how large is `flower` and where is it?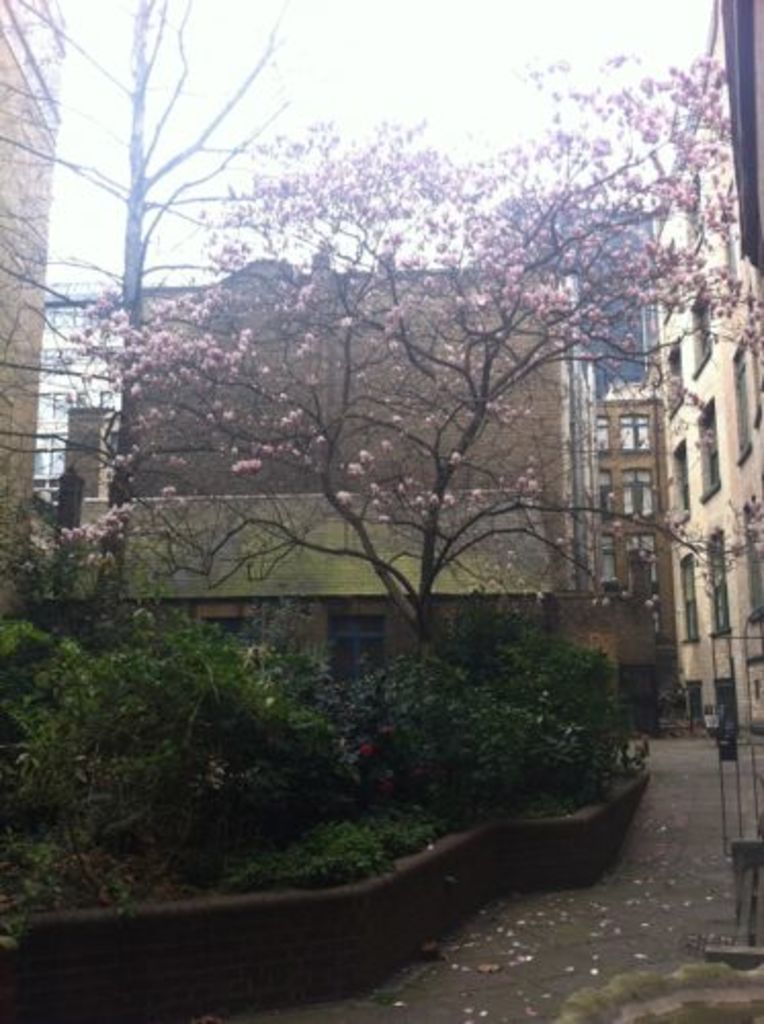
Bounding box: 231,459,264,471.
